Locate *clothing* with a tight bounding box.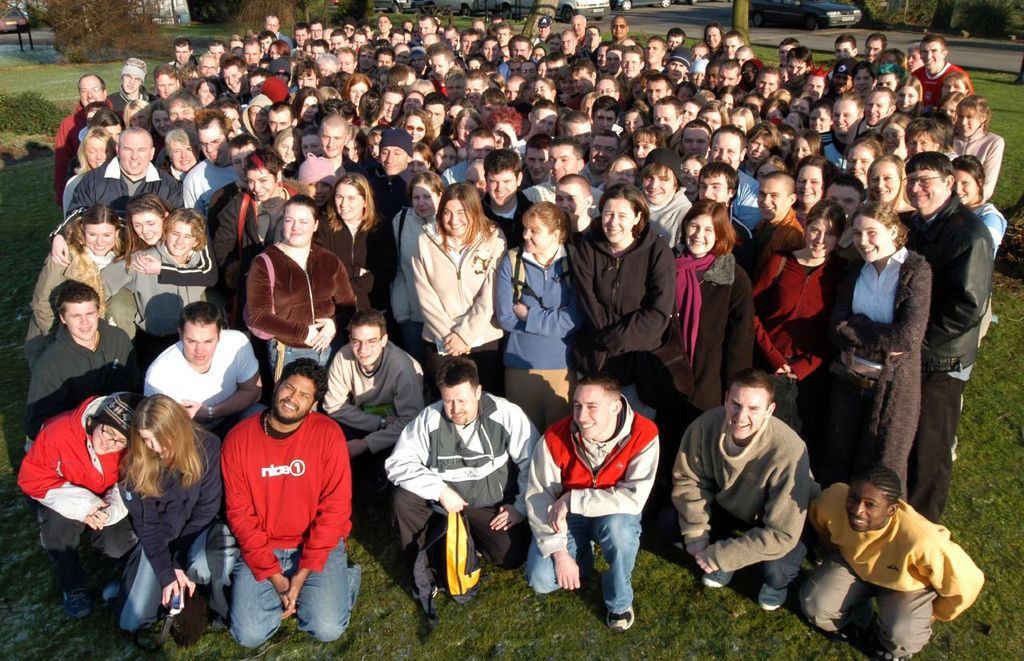
[x1=412, y1=218, x2=510, y2=372].
